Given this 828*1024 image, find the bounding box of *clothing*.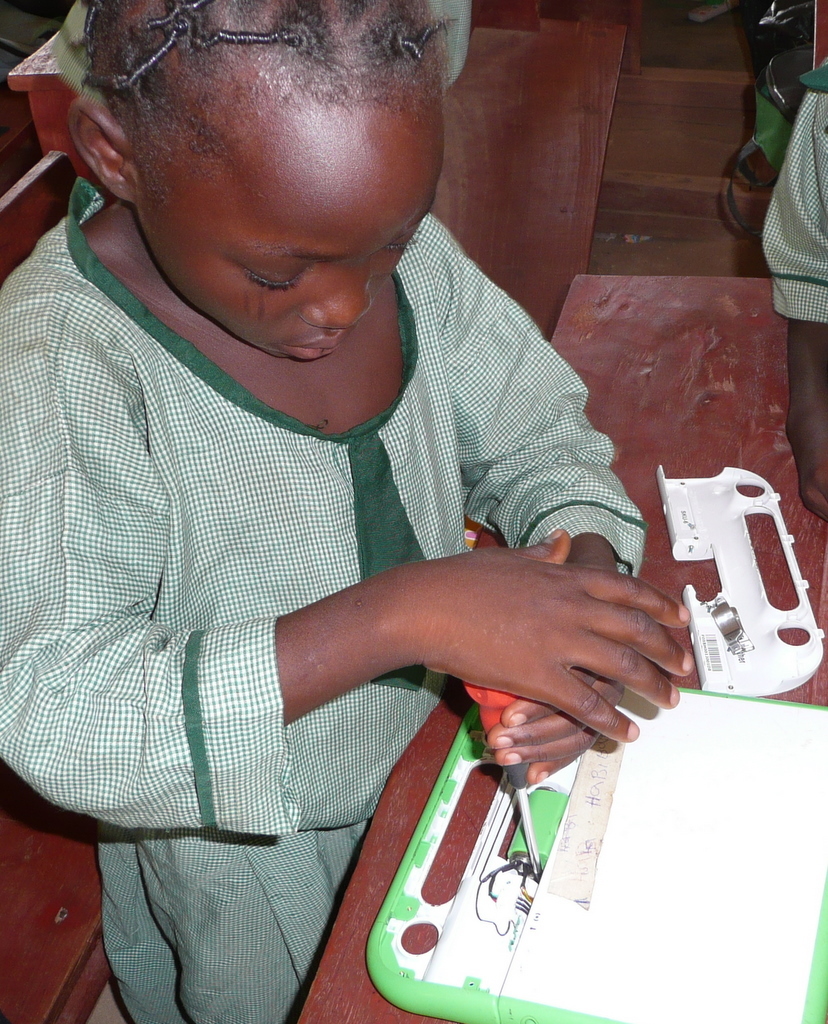
[x1=50, y1=162, x2=711, y2=986].
